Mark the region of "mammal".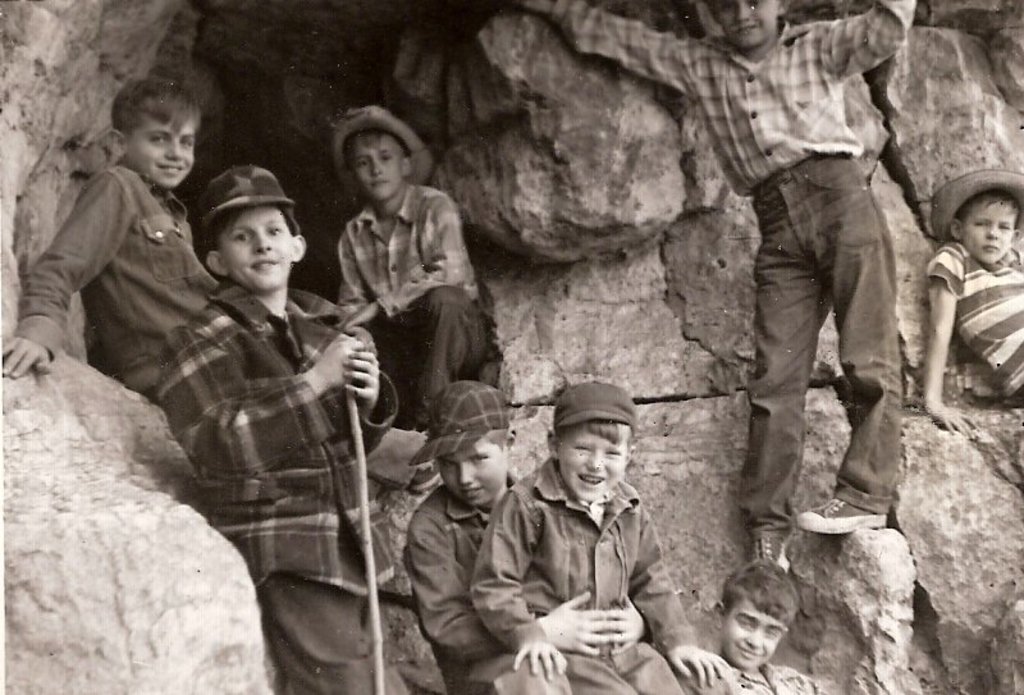
Region: bbox=[128, 192, 394, 675].
